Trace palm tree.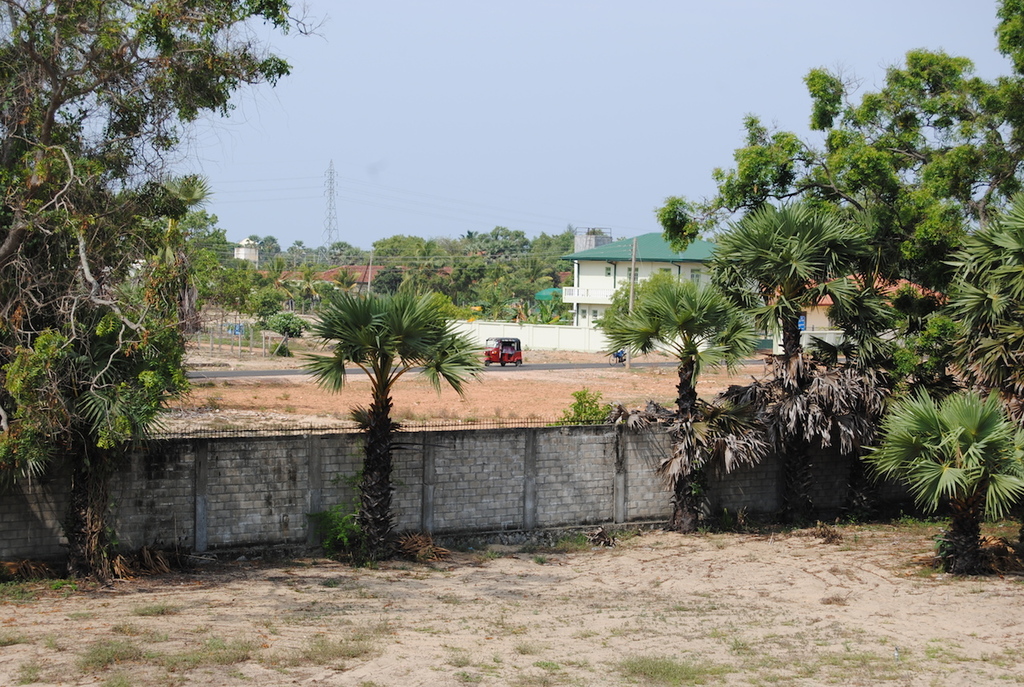
Traced to [158,165,214,258].
